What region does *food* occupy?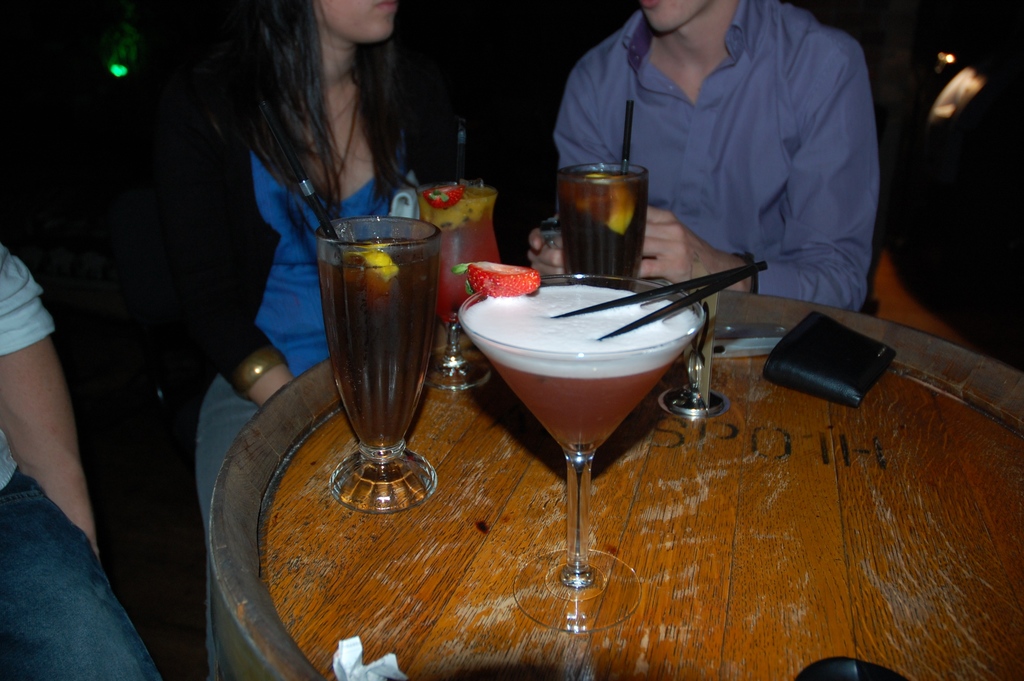
BBox(420, 184, 465, 213).
